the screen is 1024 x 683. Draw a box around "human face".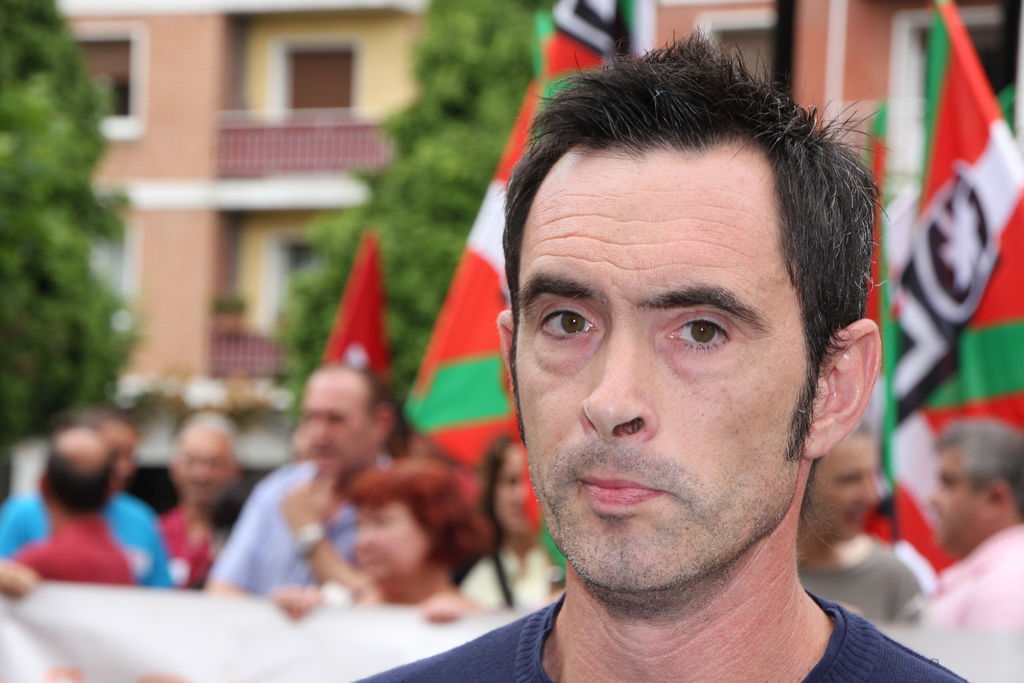
[294, 377, 376, 467].
